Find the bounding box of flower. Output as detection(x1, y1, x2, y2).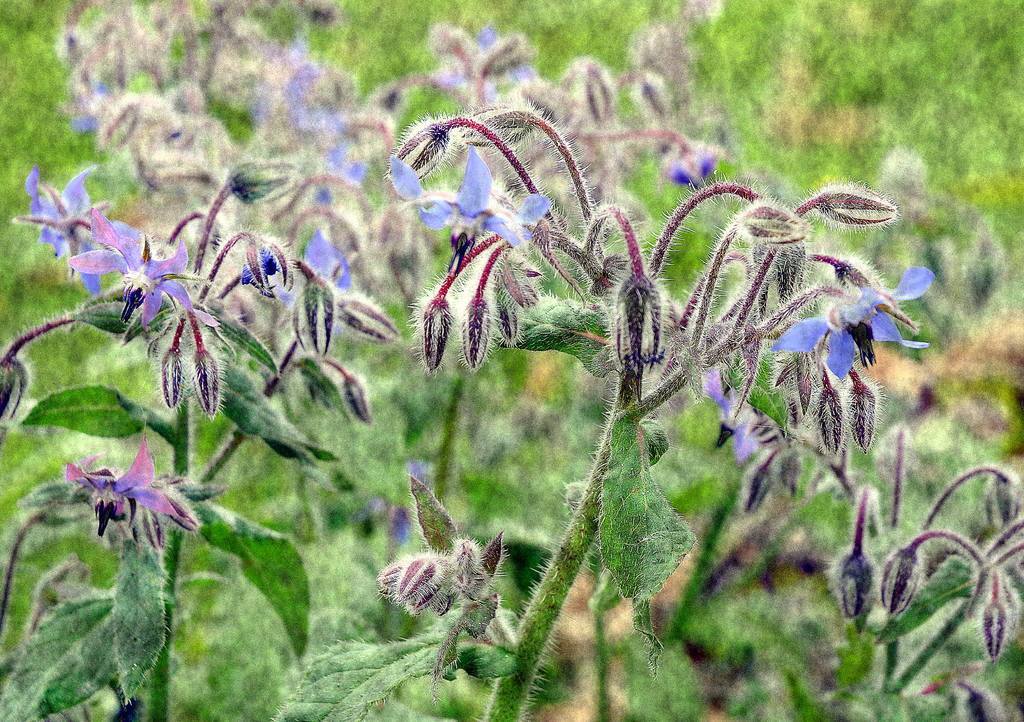
detection(22, 172, 136, 301).
